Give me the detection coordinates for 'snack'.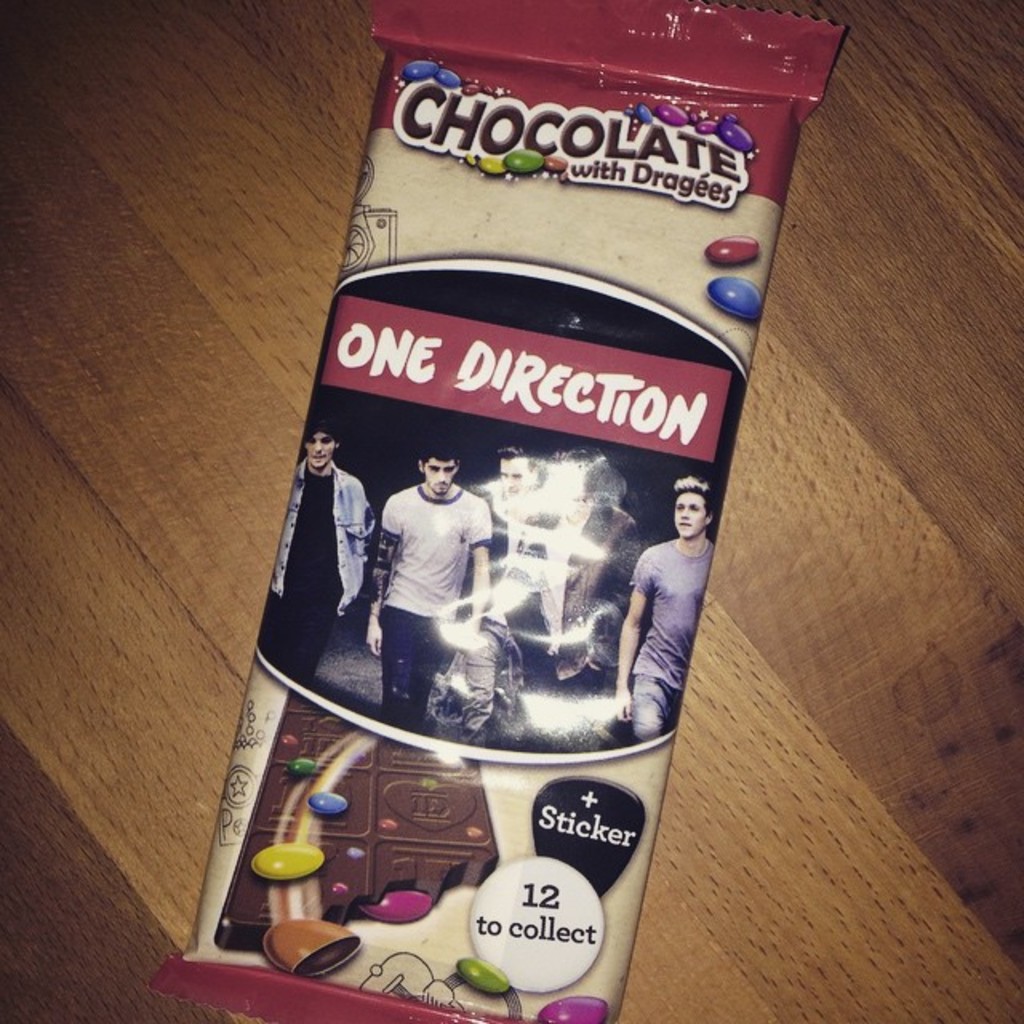
<bbox>480, 152, 502, 178</bbox>.
